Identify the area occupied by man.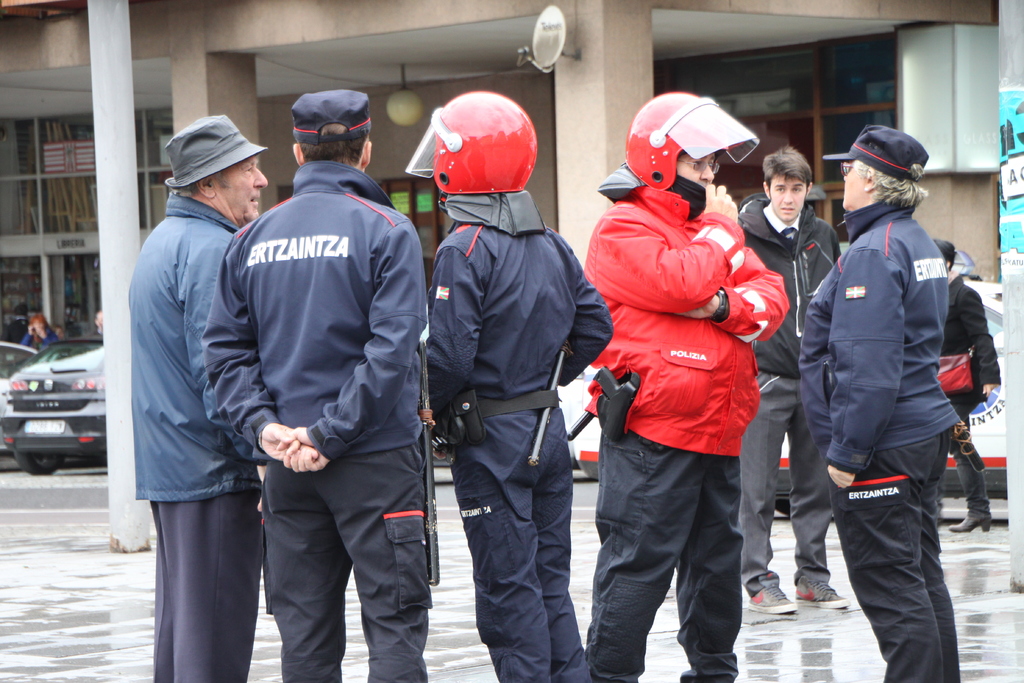
Area: (736,145,856,618).
